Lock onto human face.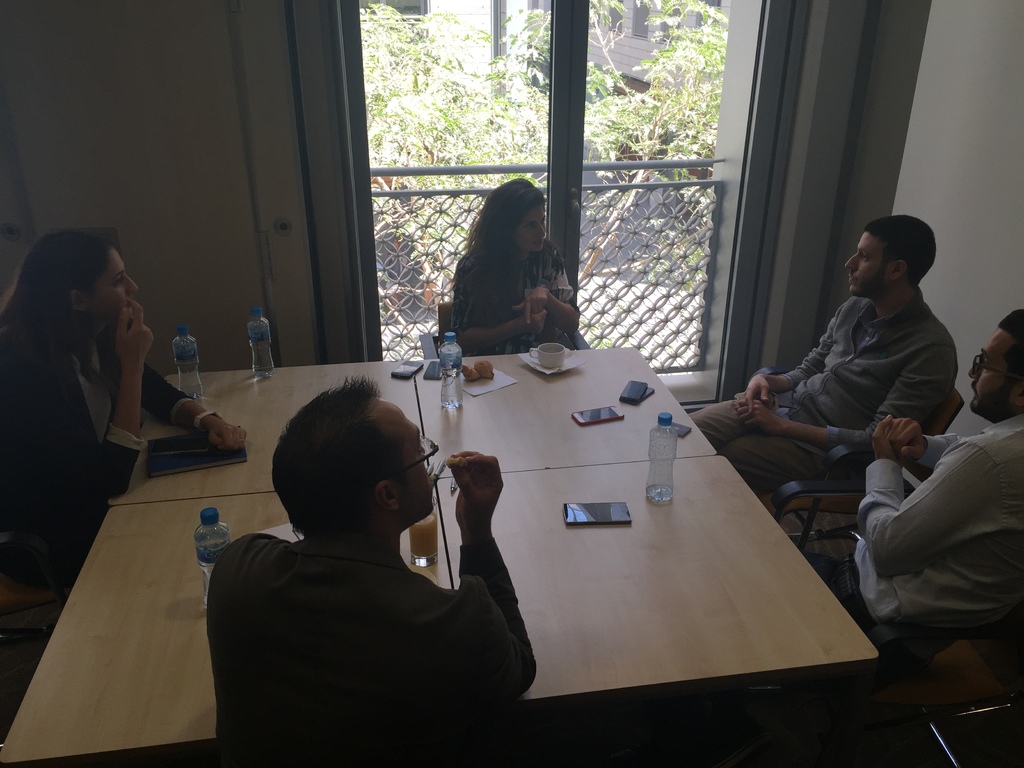
Locked: (left=966, top=324, right=1011, bottom=415).
